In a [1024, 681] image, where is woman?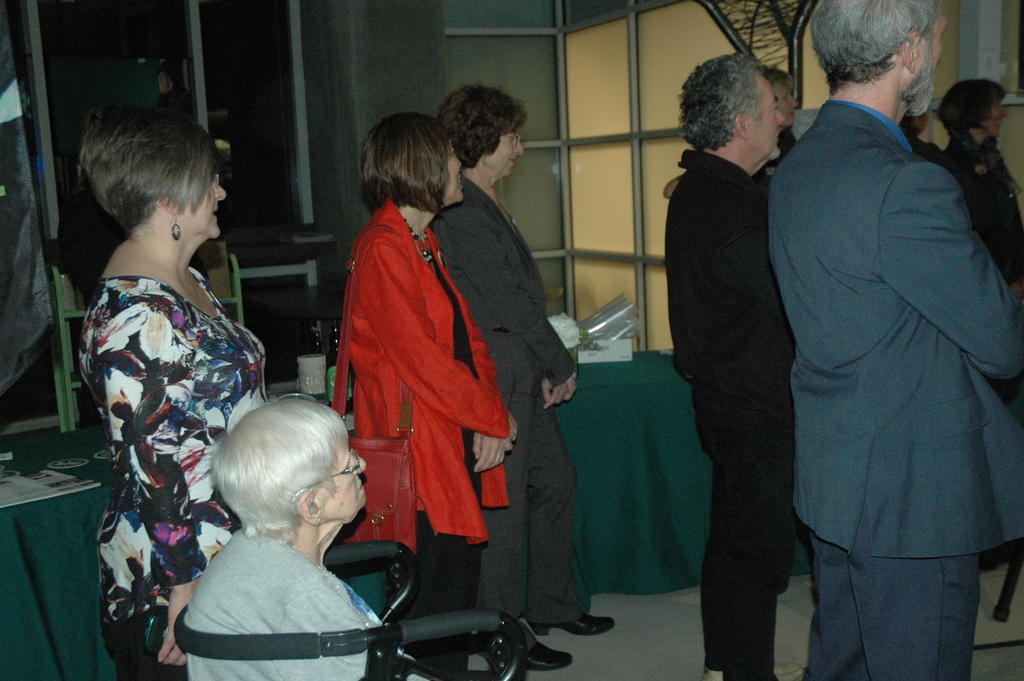
(left=431, top=87, right=615, bottom=674).
